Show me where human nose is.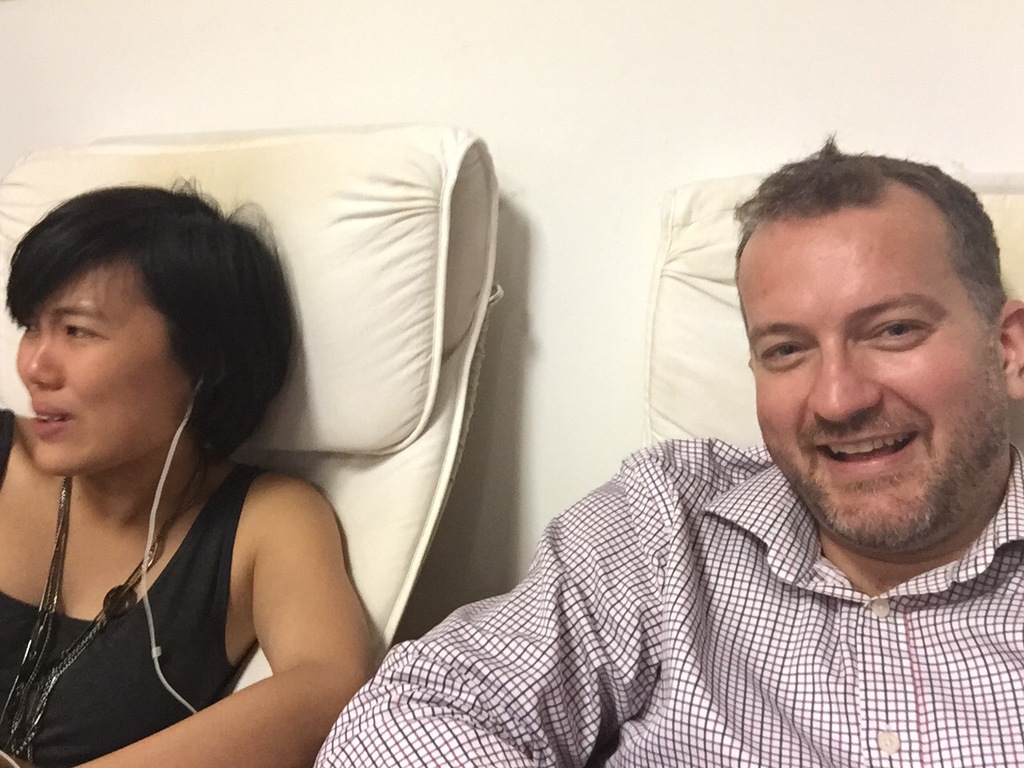
human nose is at BBox(23, 330, 61, 390).
